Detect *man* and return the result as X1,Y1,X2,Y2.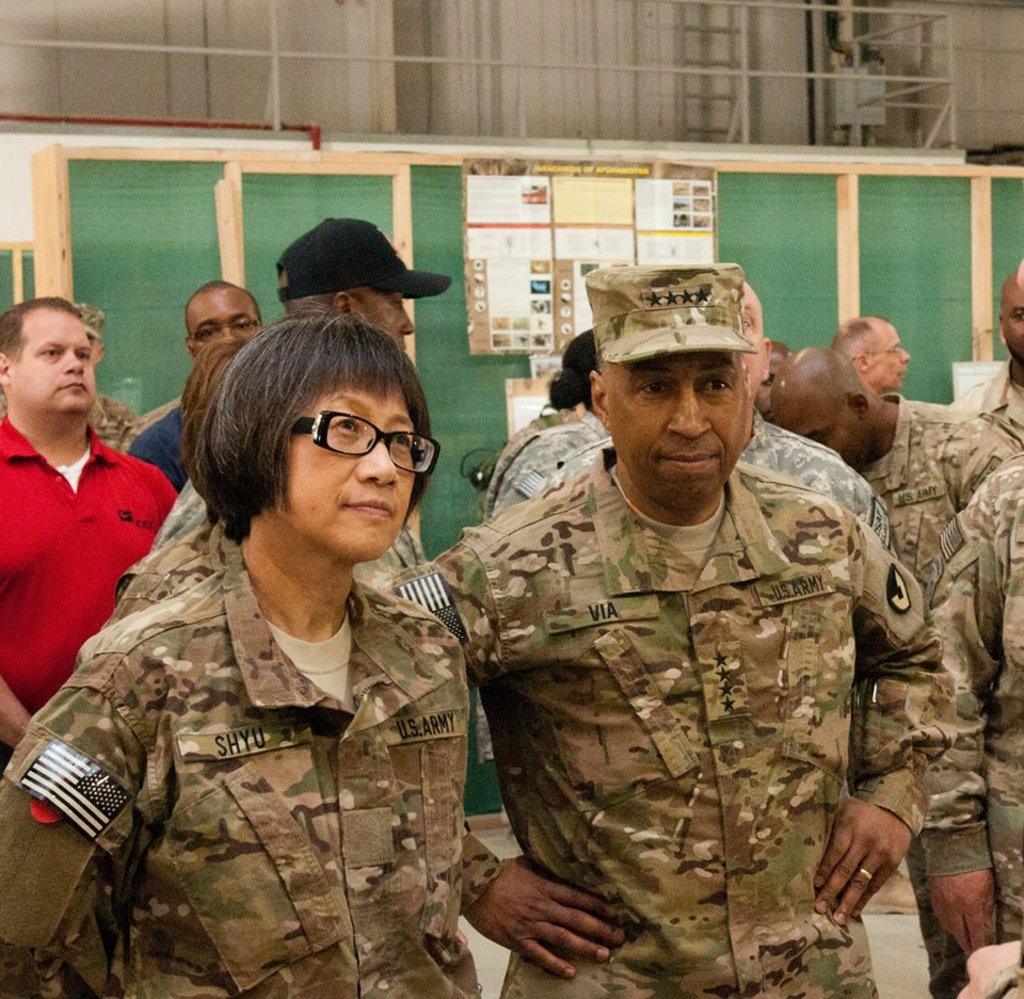
749,344,795,425.
